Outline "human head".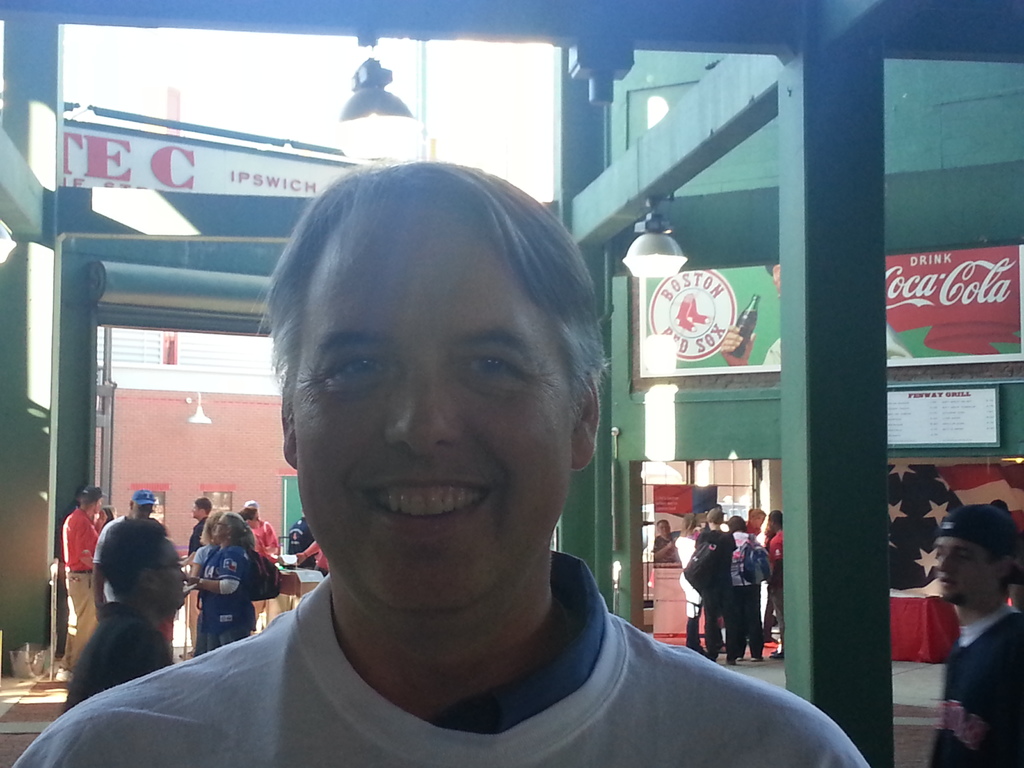
Outline: {"left": 207, "top": 508, "right": 221, "bottom": 532}.
